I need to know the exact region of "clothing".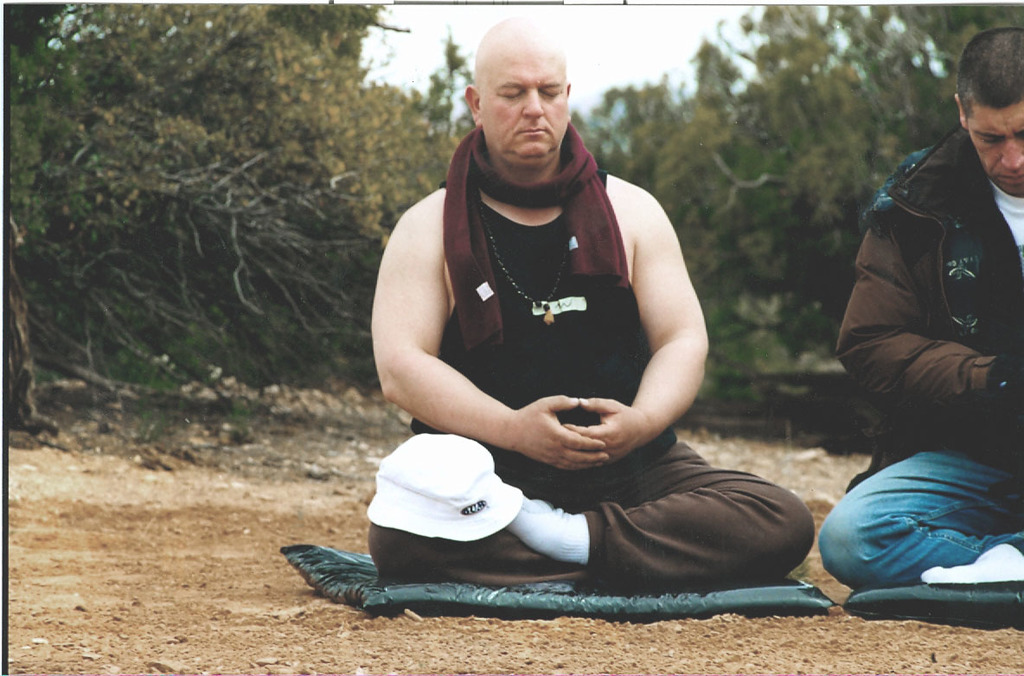
Region: (811,131,1023,584).
